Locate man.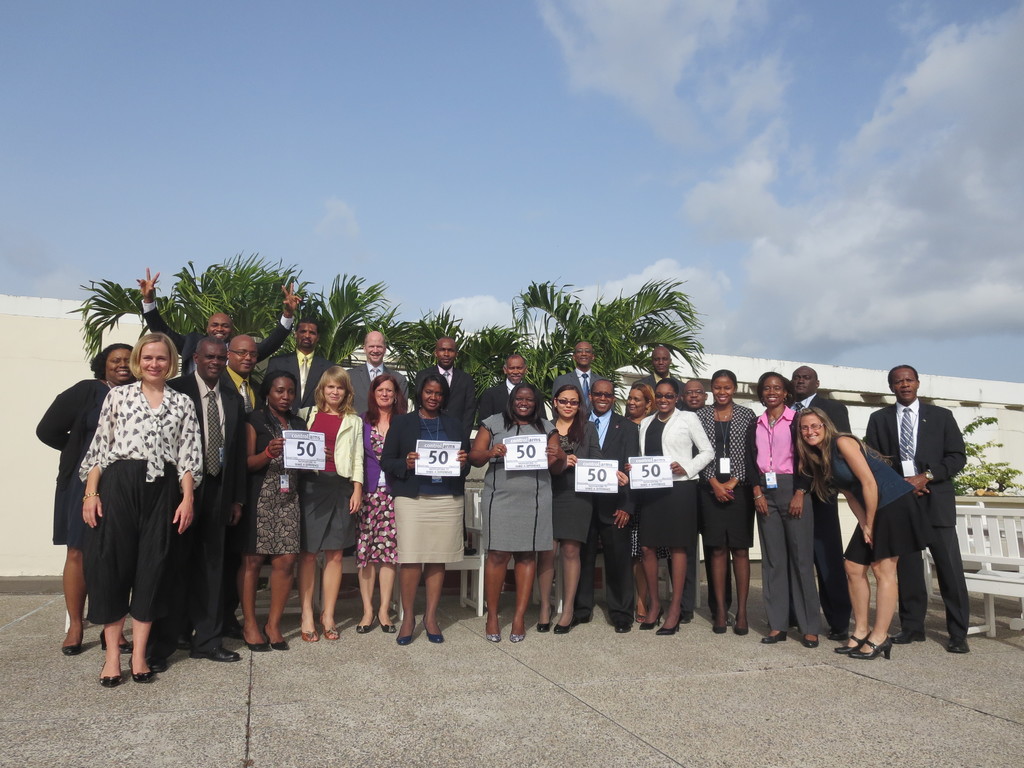
Bounding box: {"left": 218, "top": 339, "right": 251, "bottom": 427}.
